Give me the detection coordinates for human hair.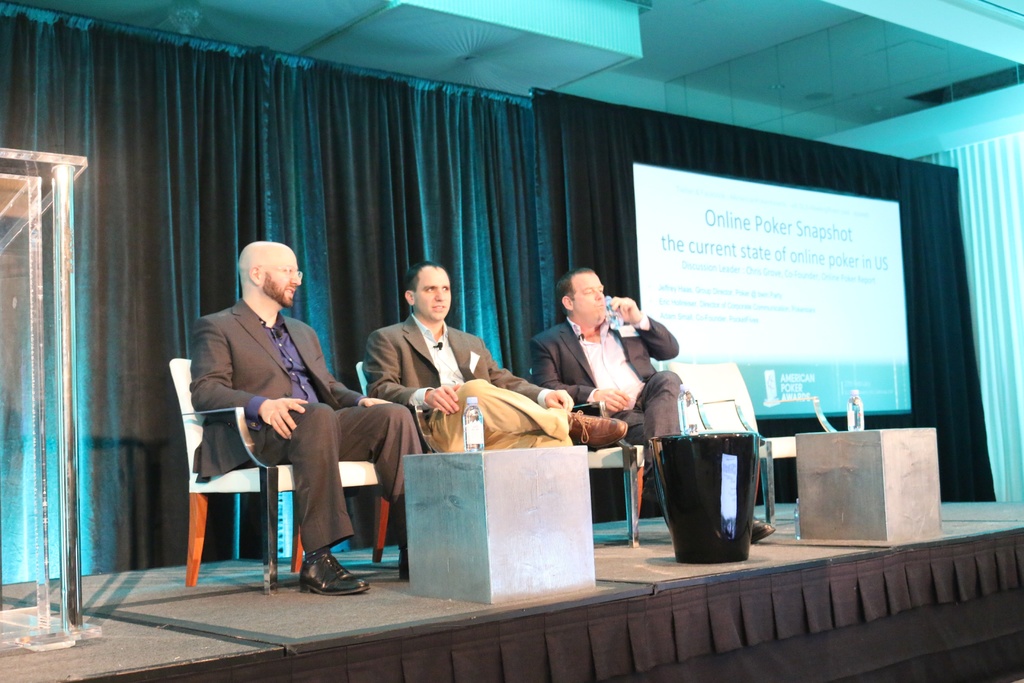
(x1=558, y1=265, x2=604, y2=306).
